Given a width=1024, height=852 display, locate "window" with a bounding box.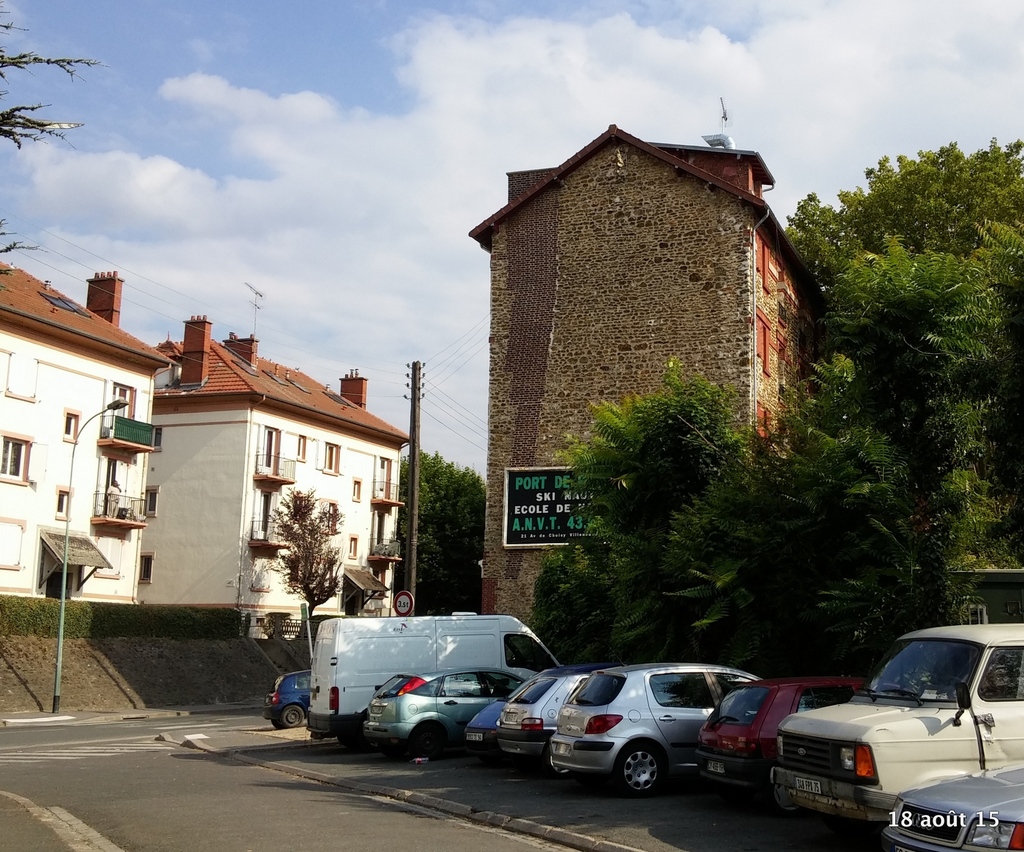
Located: box(716, 672, 749, 693).
